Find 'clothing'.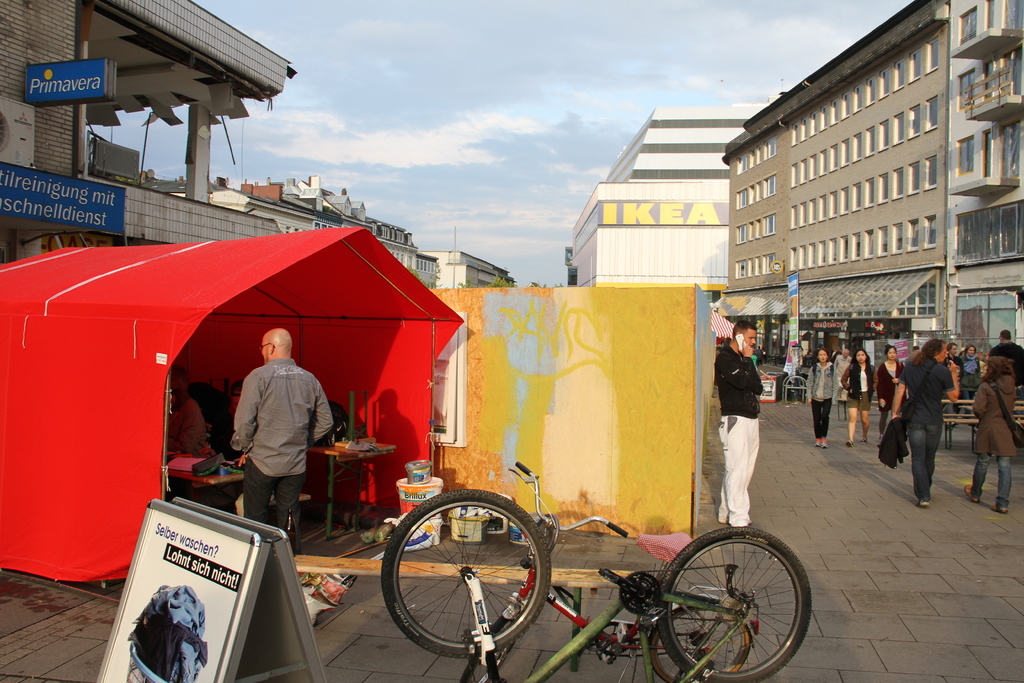
876, 361, 905, 433.
